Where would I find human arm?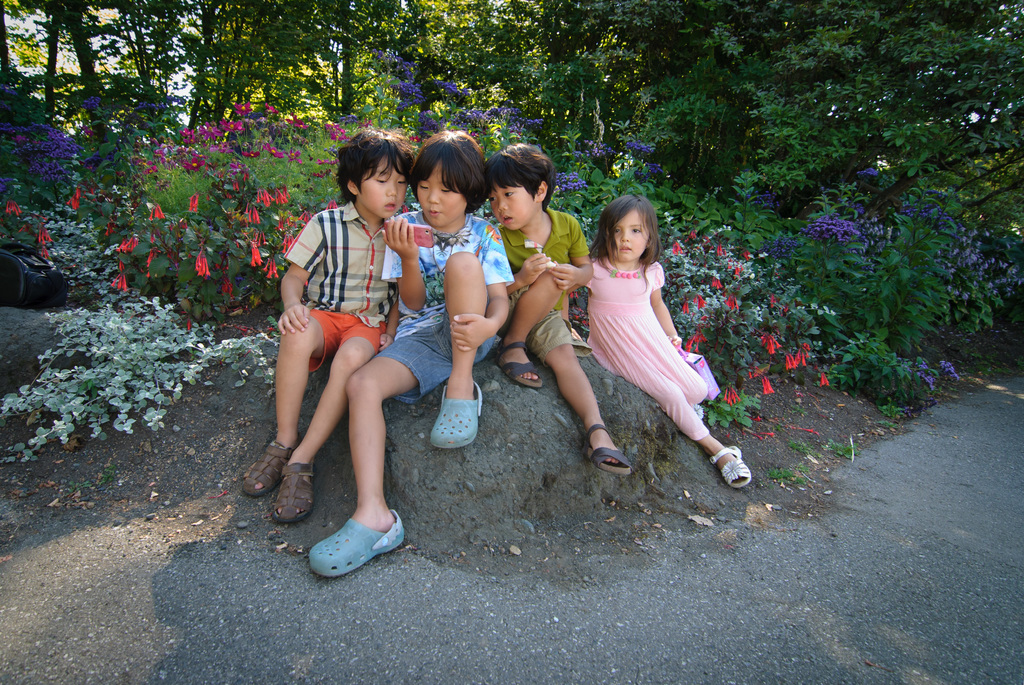
At [559,258,591,339].
